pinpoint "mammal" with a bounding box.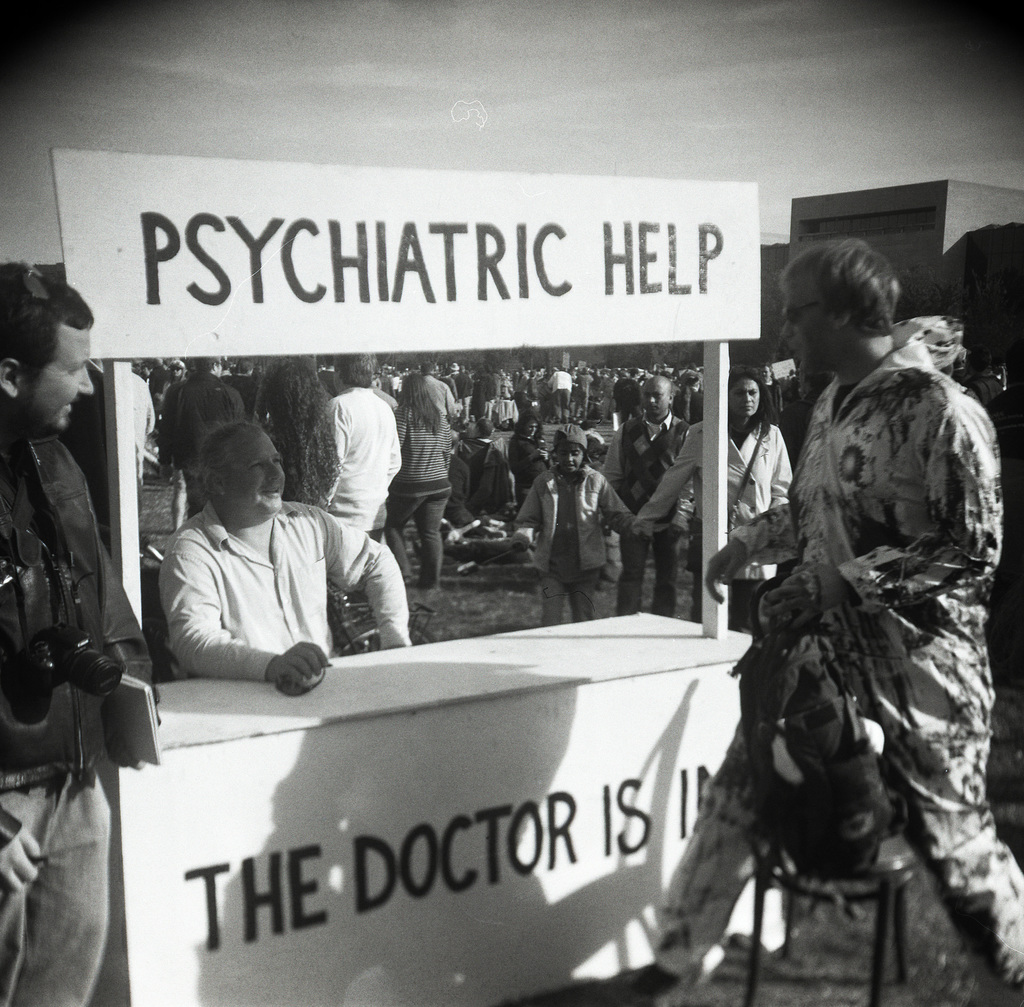
l=314, t=358, r=415, b=551.
